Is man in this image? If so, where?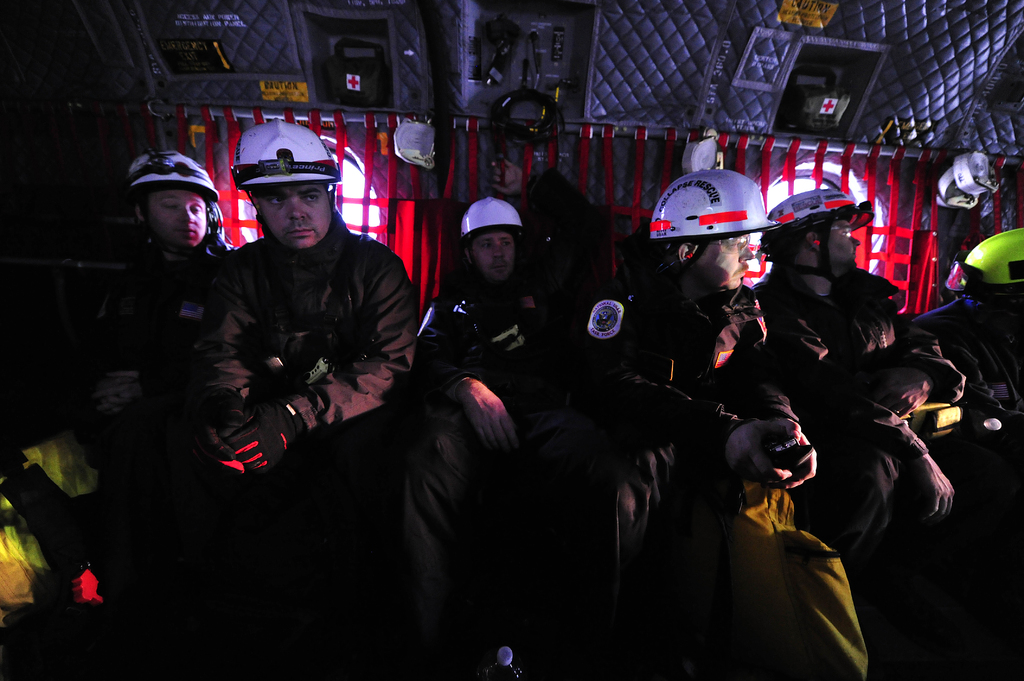
Yes, at 157 124 417 561.
